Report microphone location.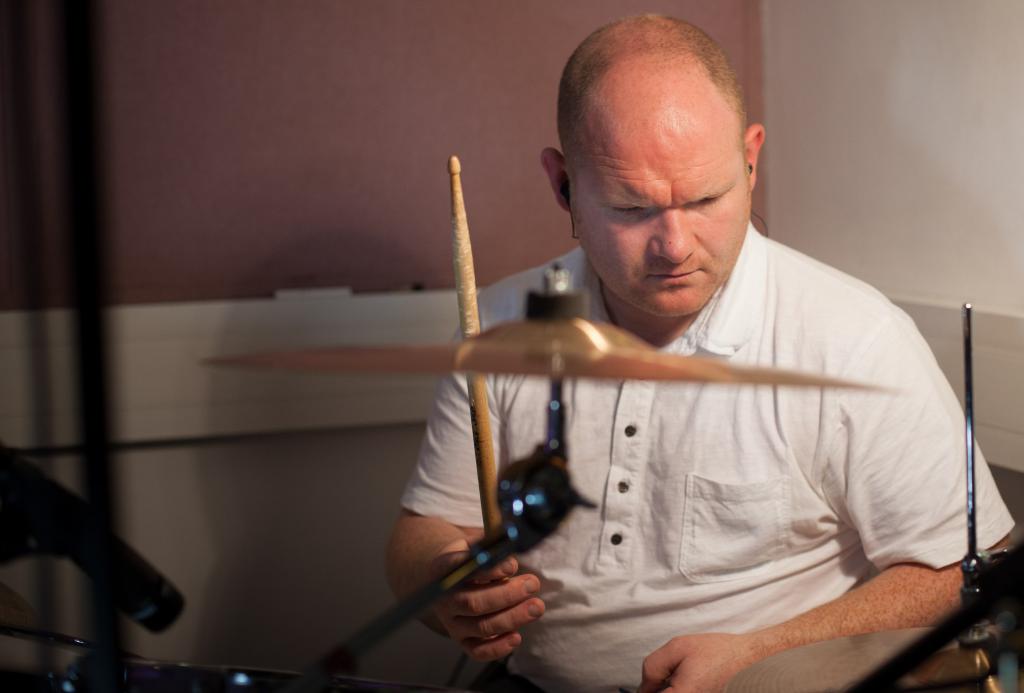
Report: bbox=(1, 443, 186, 640).
